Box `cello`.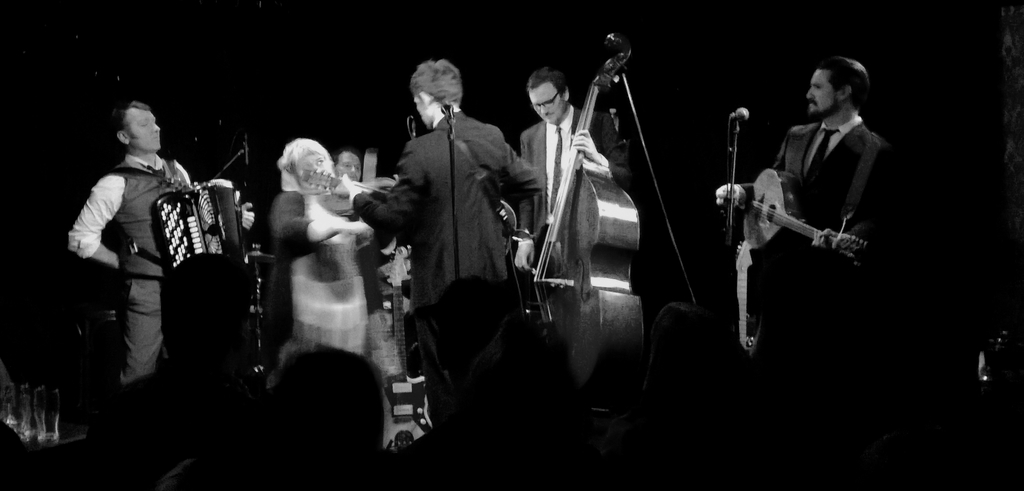
518,26,664,400.
